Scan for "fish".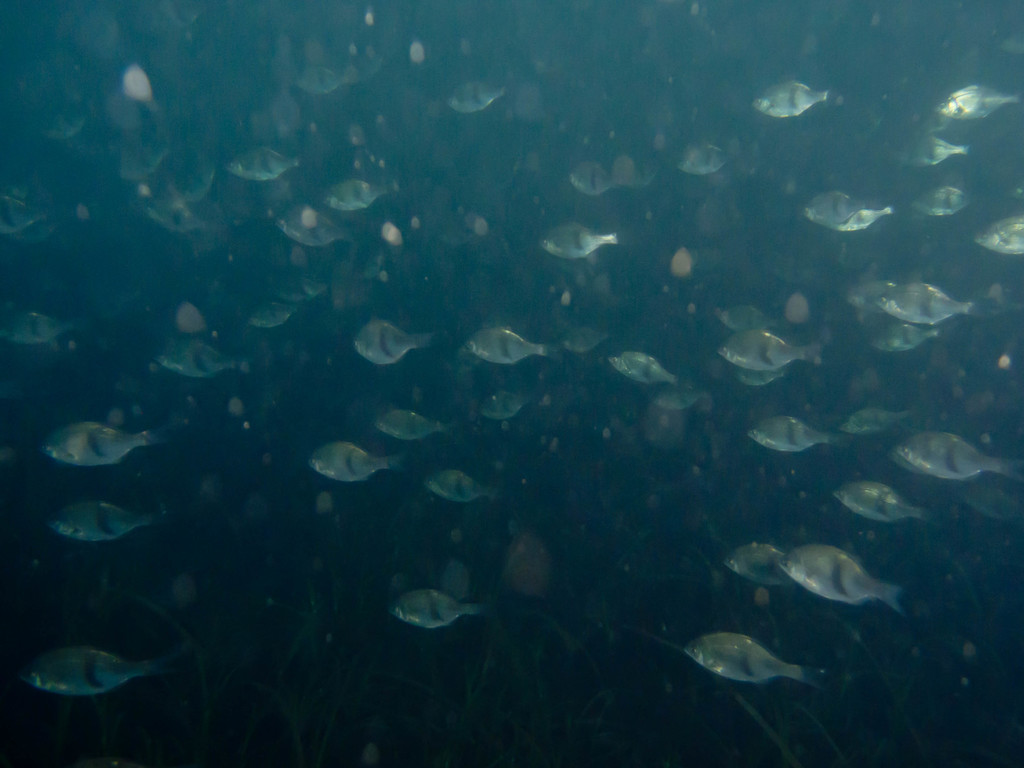
Scan result: box=[375, 410, 460, 440].
